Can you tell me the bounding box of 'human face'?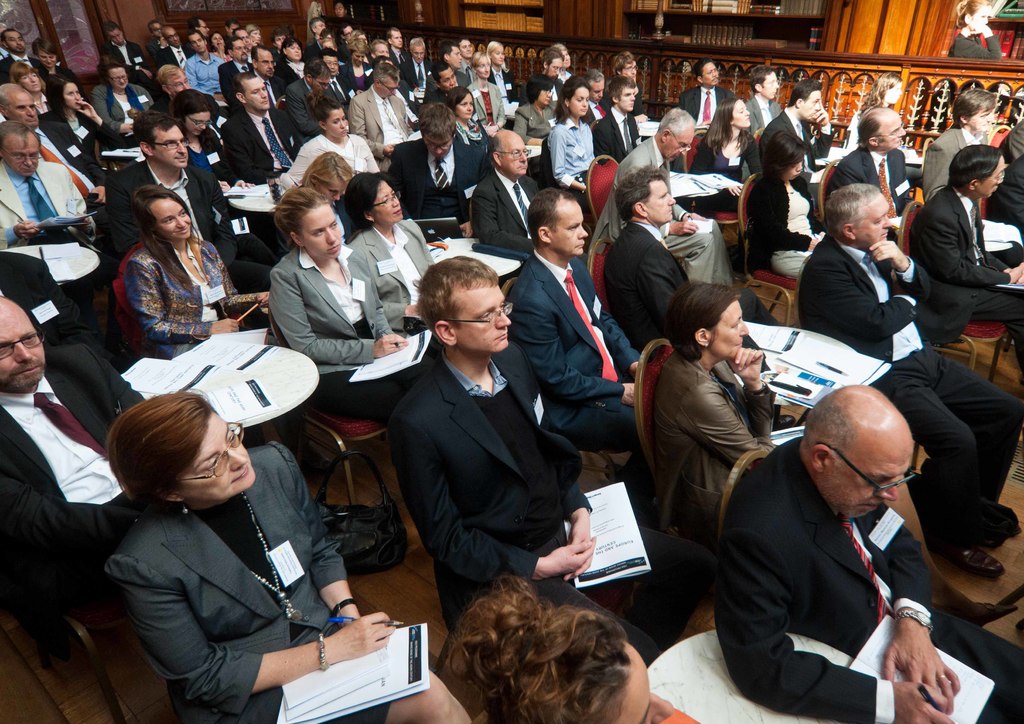
bbox(256, 48, 275, 78).
